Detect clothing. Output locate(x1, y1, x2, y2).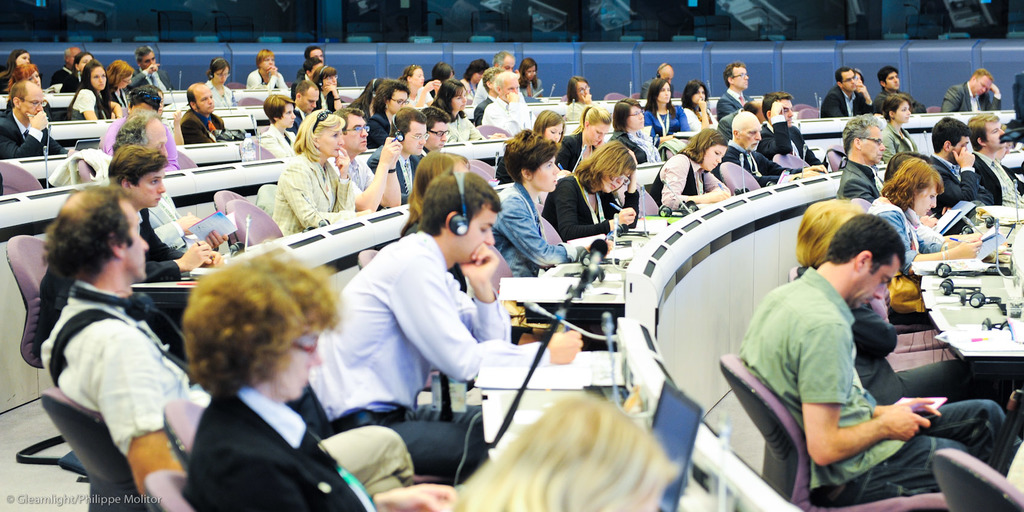
locate(735, 265, 1023, 508).
